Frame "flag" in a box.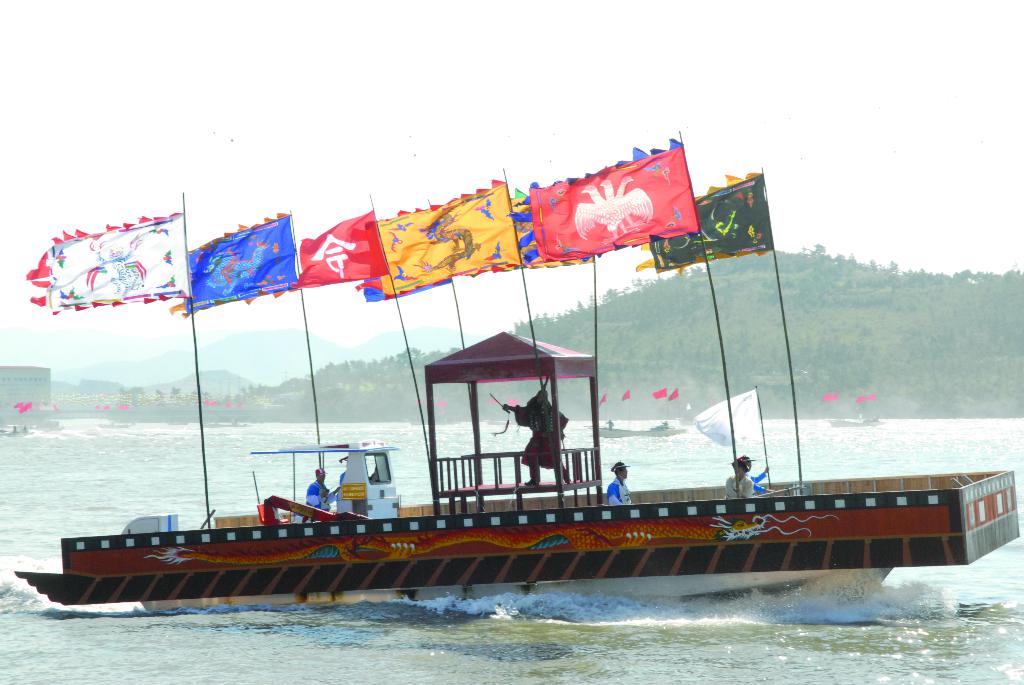
select_region(24, 209, 191, 311).
